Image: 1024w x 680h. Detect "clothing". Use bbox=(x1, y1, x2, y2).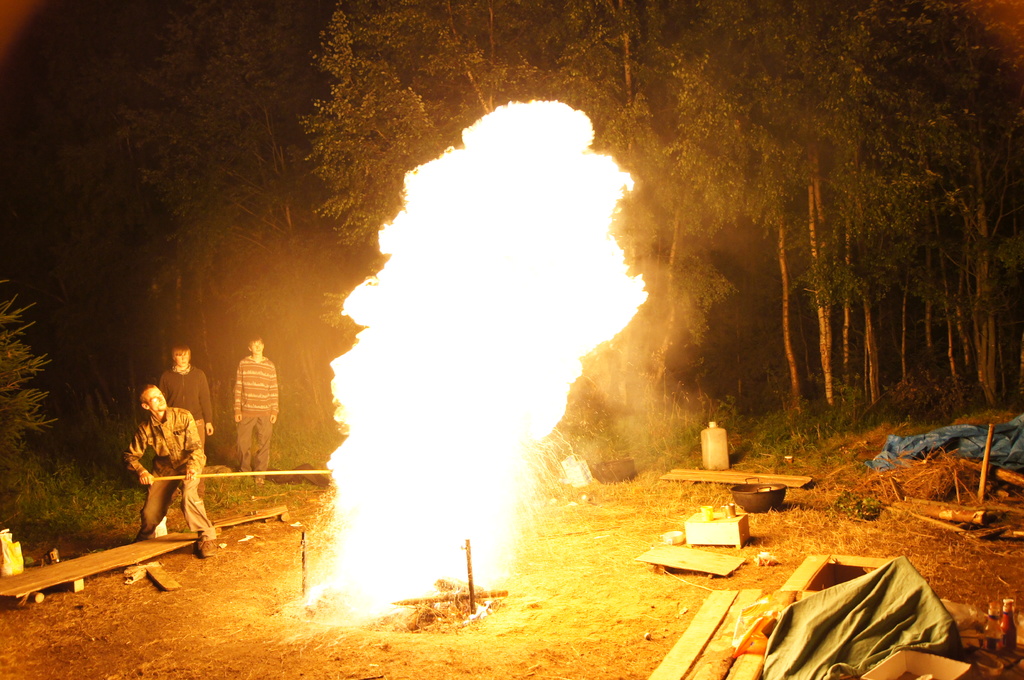
bbox=(156, 367, 205, 478).
